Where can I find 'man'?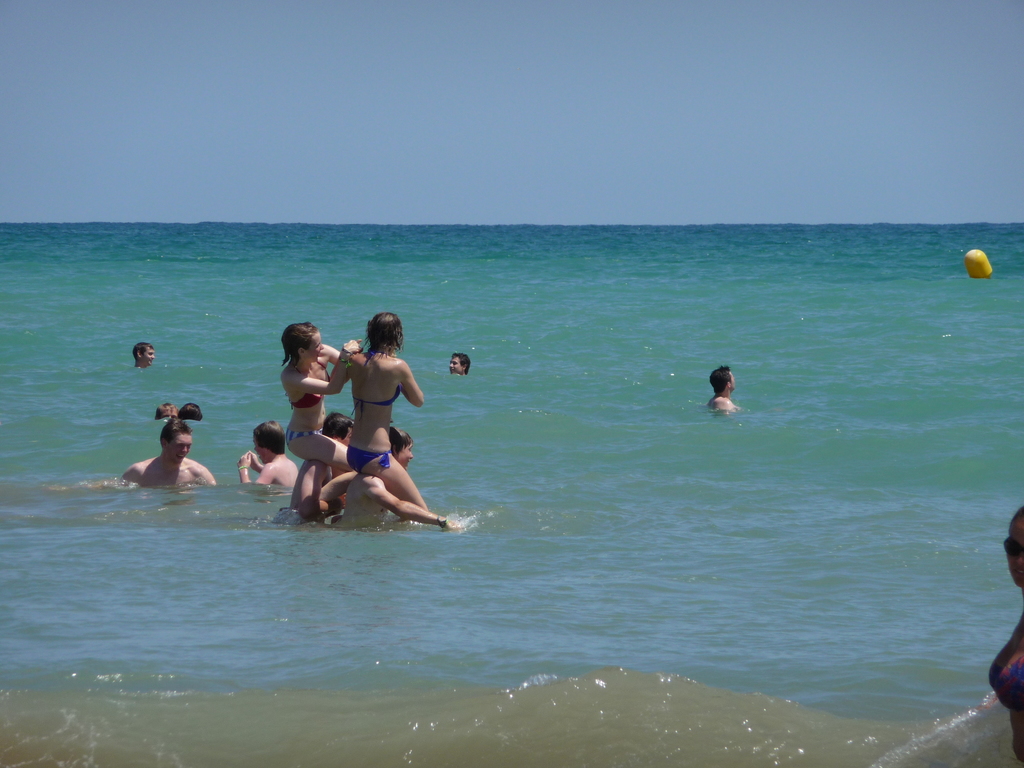
You can find it at [x1=236, y1=420, x2=298, y2=488].
